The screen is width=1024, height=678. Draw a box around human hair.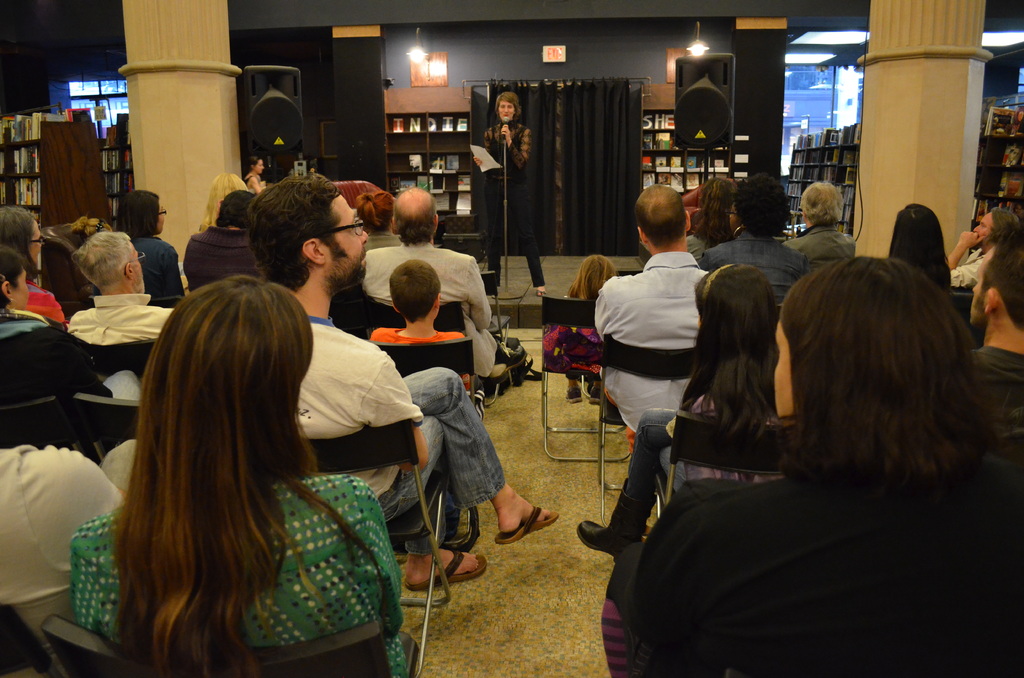
71 214 111 239.
